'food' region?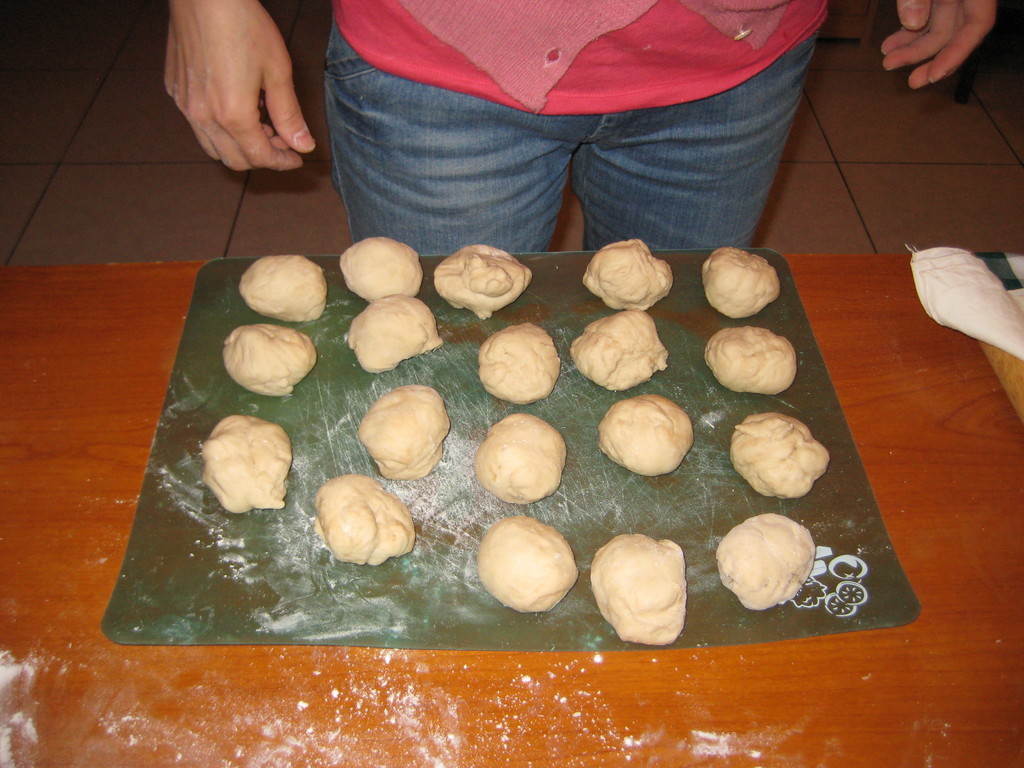
BBox(429, 243, 530, 320)
